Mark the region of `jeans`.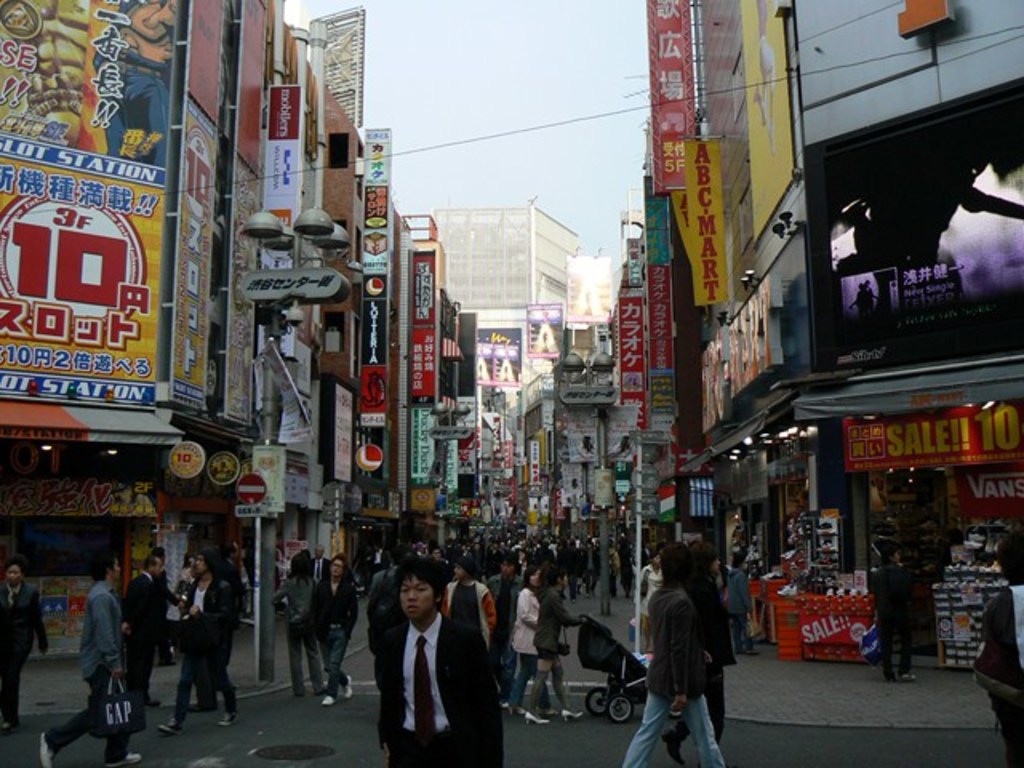
Region: 621:688:726:766.
